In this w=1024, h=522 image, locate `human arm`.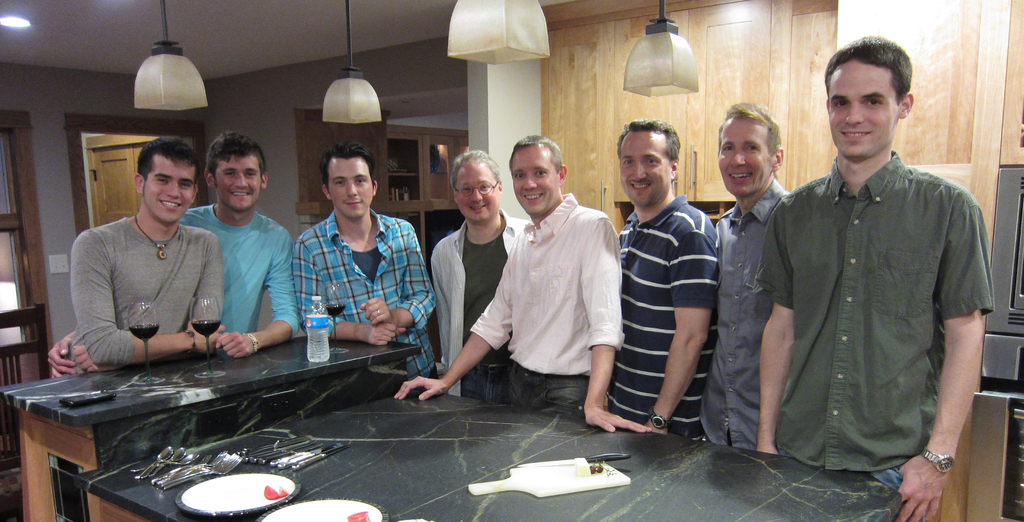
Bounding box: x1=70 y1=232 x2=226 y2=365.
